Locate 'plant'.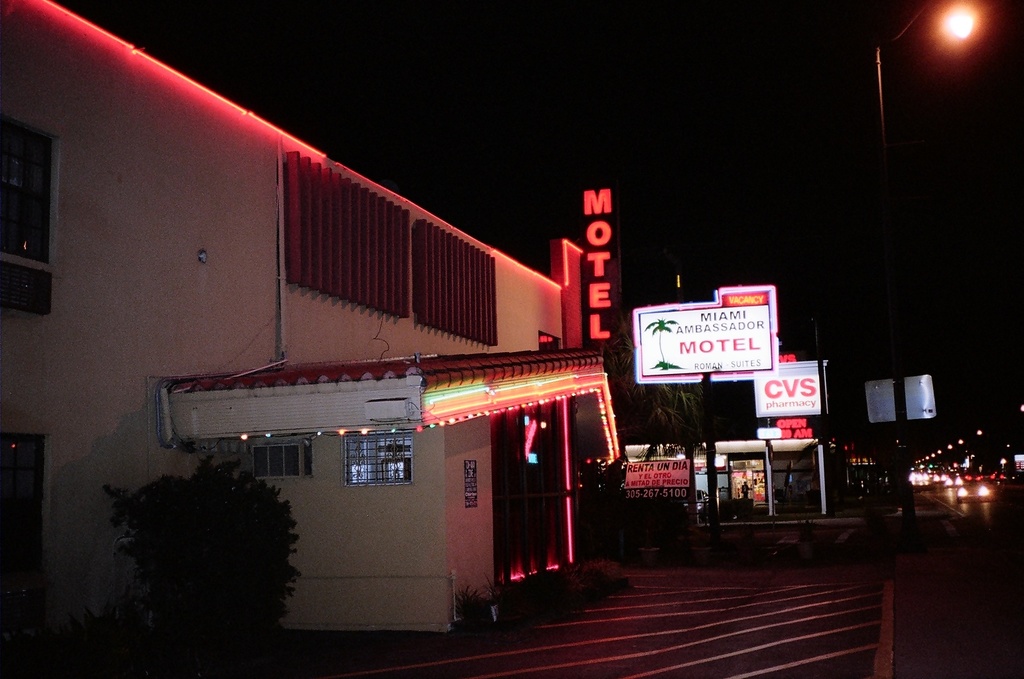
Bounding box: <region>598, 318, 715, 511</region>.
